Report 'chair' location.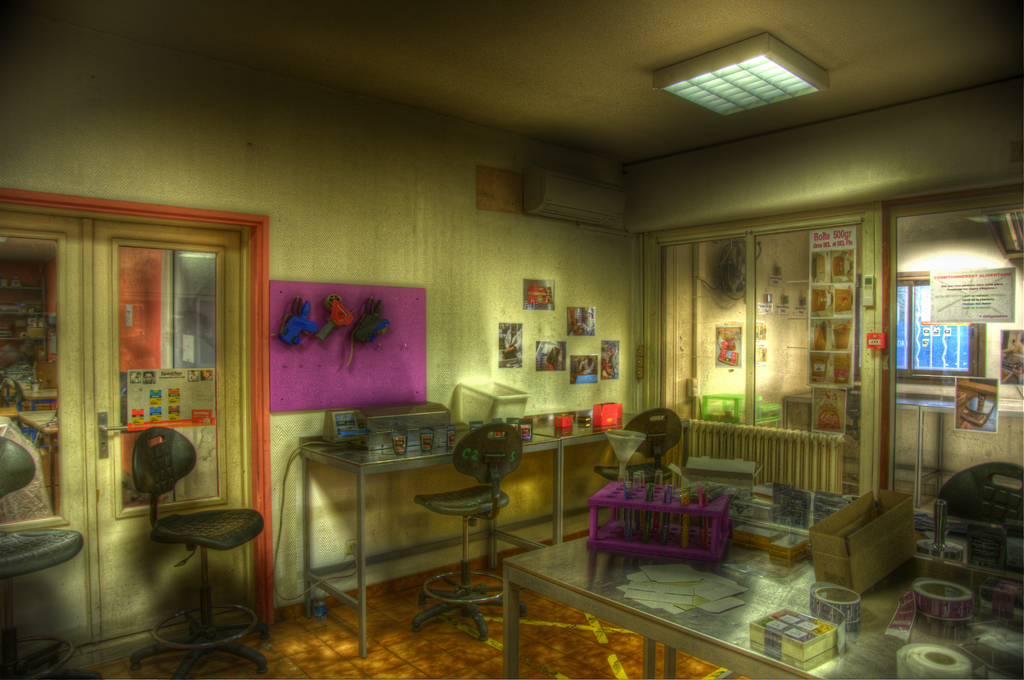
Report: 0:430:85:679.
